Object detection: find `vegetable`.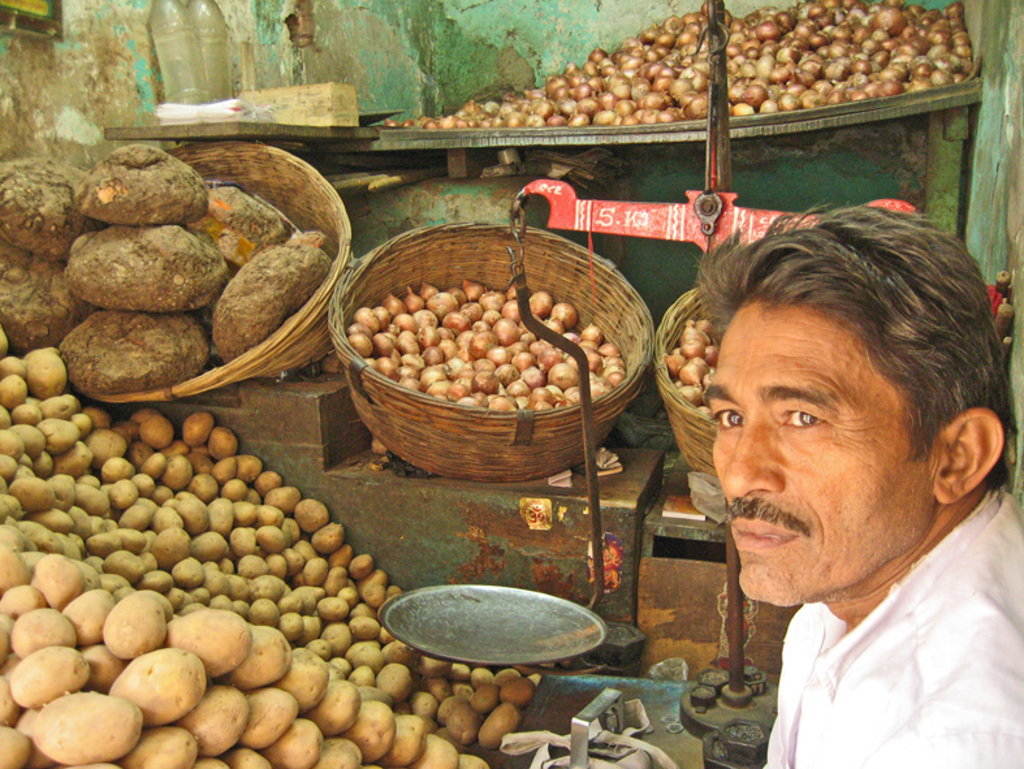
bbox(514, 396, 530, 410).
